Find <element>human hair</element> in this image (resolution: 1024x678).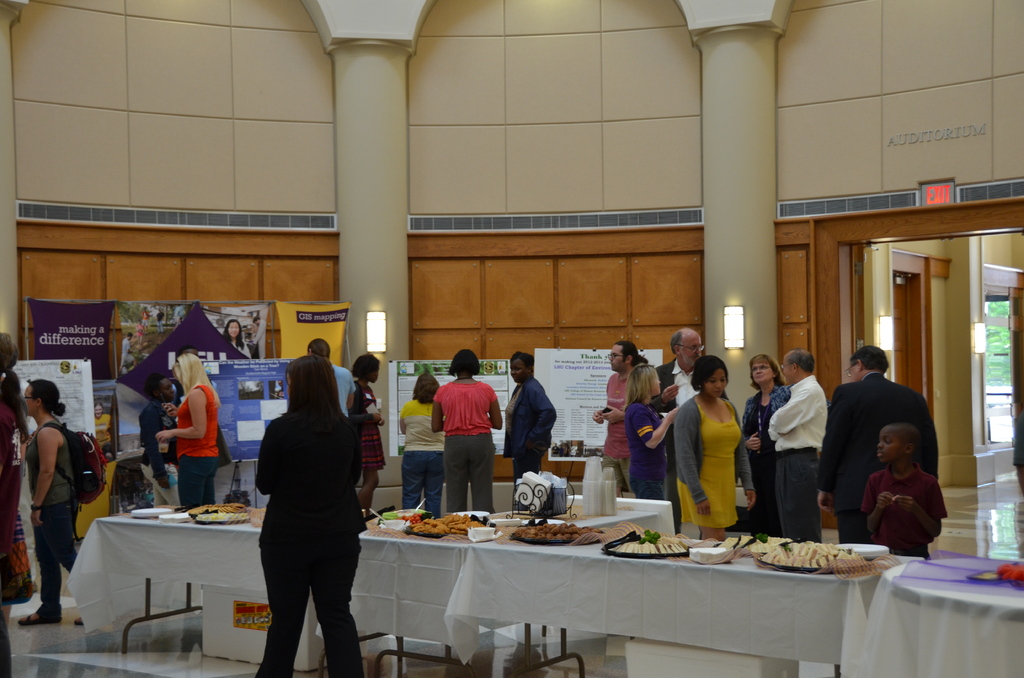
<box>0,330,16,370</box>.
